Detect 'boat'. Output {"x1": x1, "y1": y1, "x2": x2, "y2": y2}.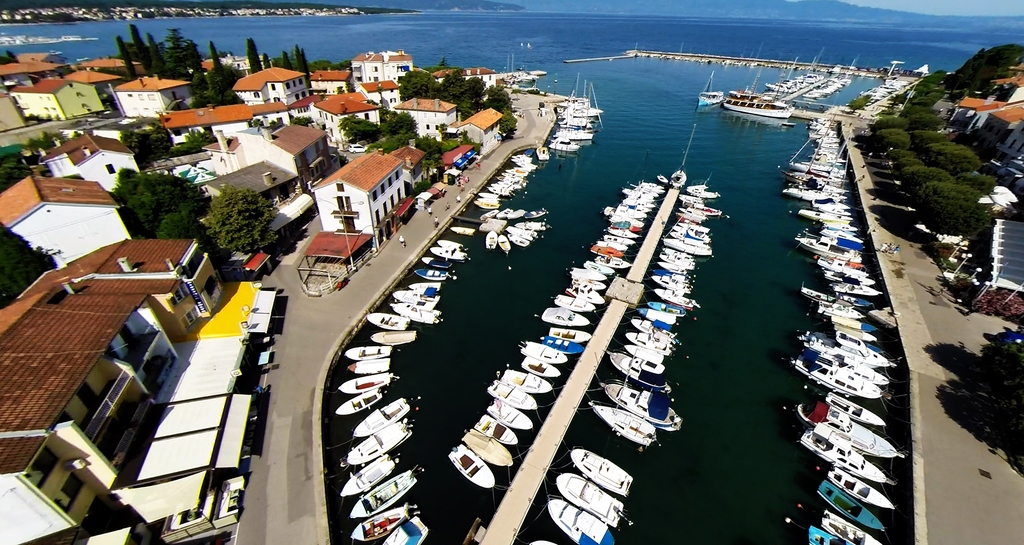
{"x1": 551, "y1": 329, "x2": 590, "y2": 345}.
